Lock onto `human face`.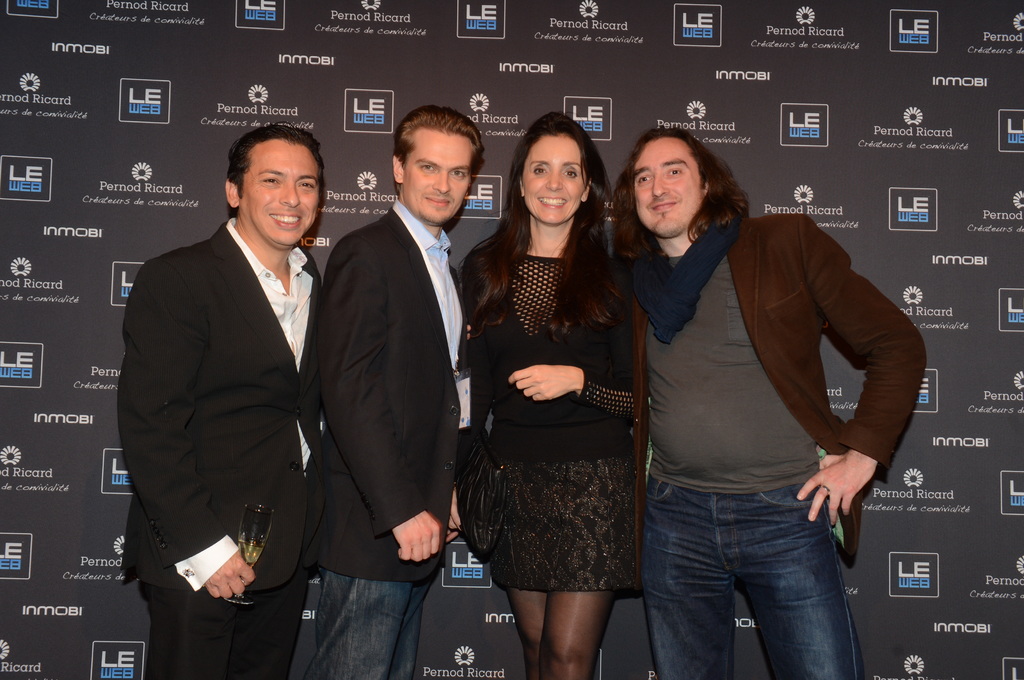
Locked: (241,139,319,248).
